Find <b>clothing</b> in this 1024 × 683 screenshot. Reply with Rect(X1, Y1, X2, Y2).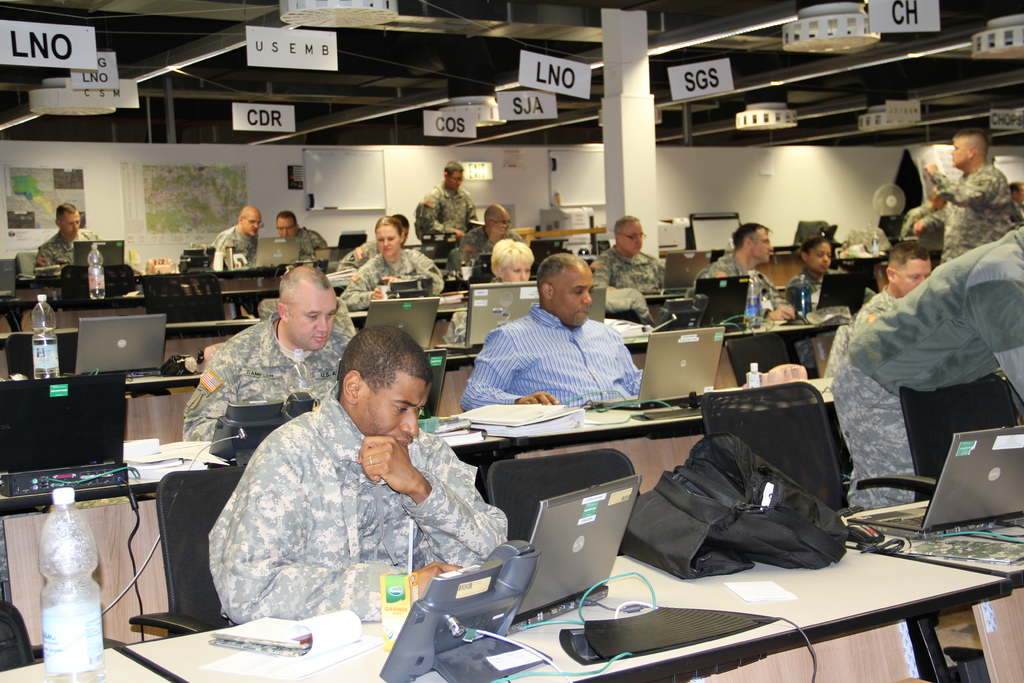
Rect(42, 235, 95, 273).
